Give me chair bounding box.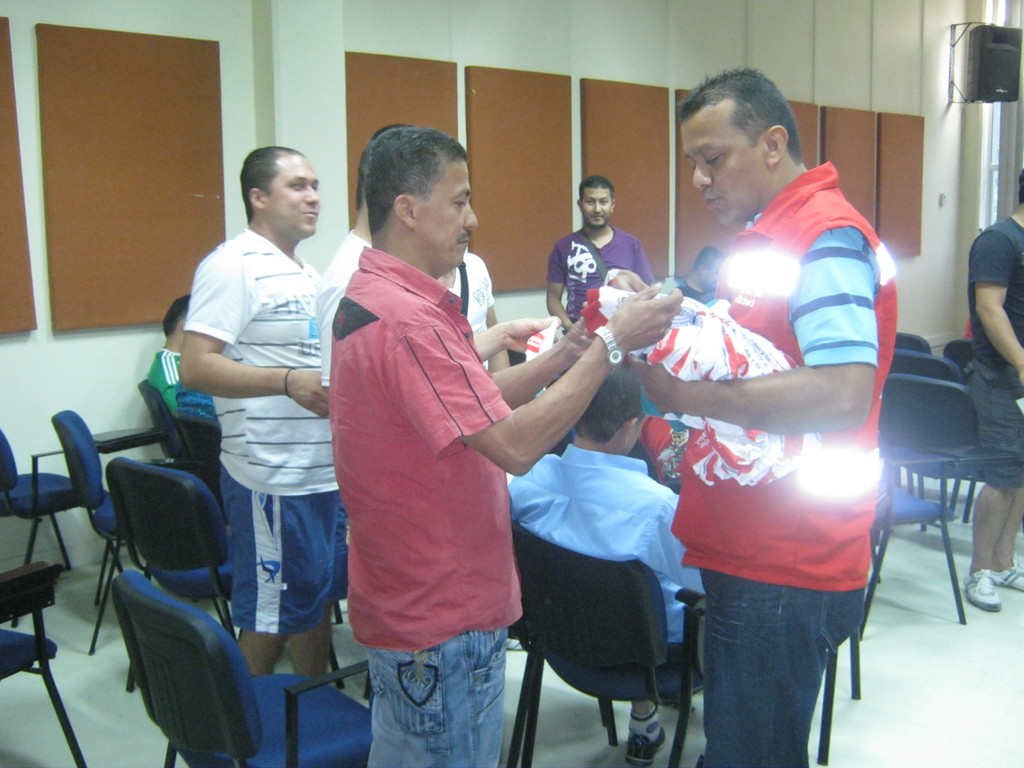
Rect(106, 456, 353, 687).
